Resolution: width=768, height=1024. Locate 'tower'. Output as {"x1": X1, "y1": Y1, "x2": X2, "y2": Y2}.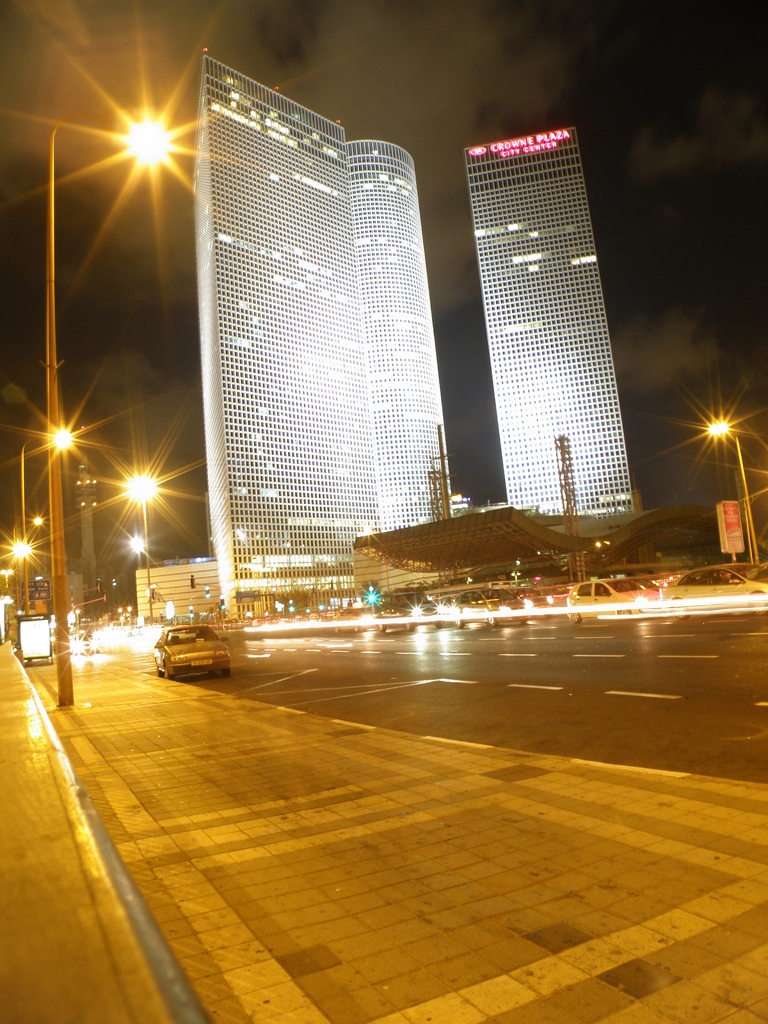
{"x1": 157, "y1": 55, "x2": 456, "y2": 649}.
